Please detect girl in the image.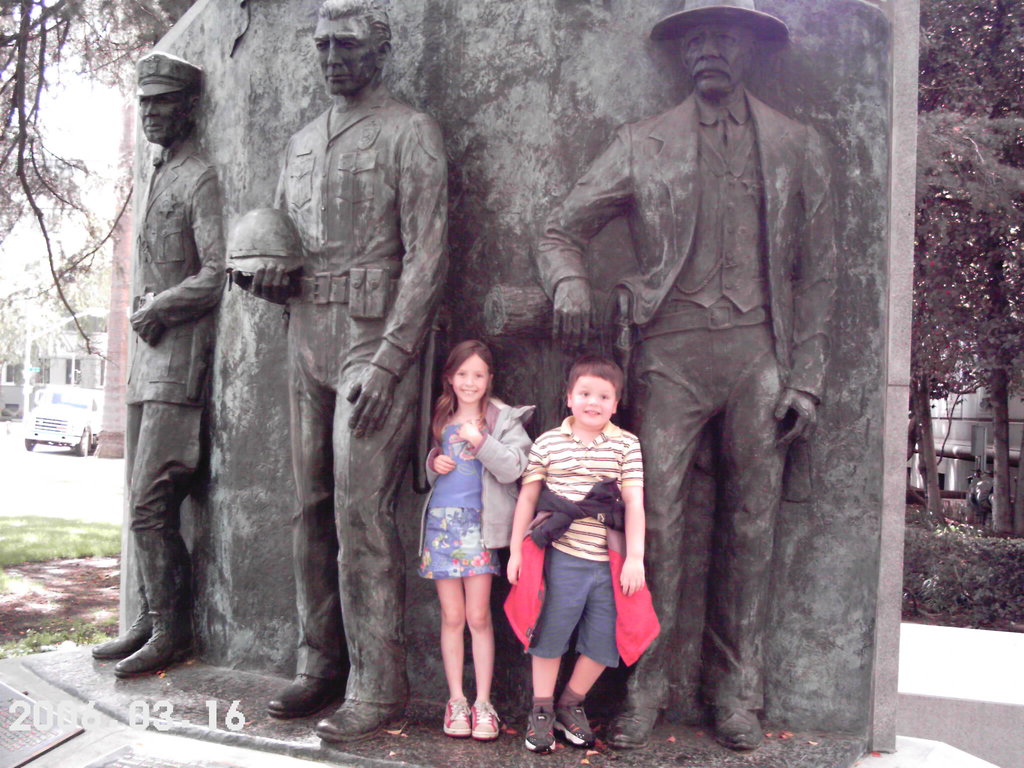
<region>406, 328, 530, 739</region>.
